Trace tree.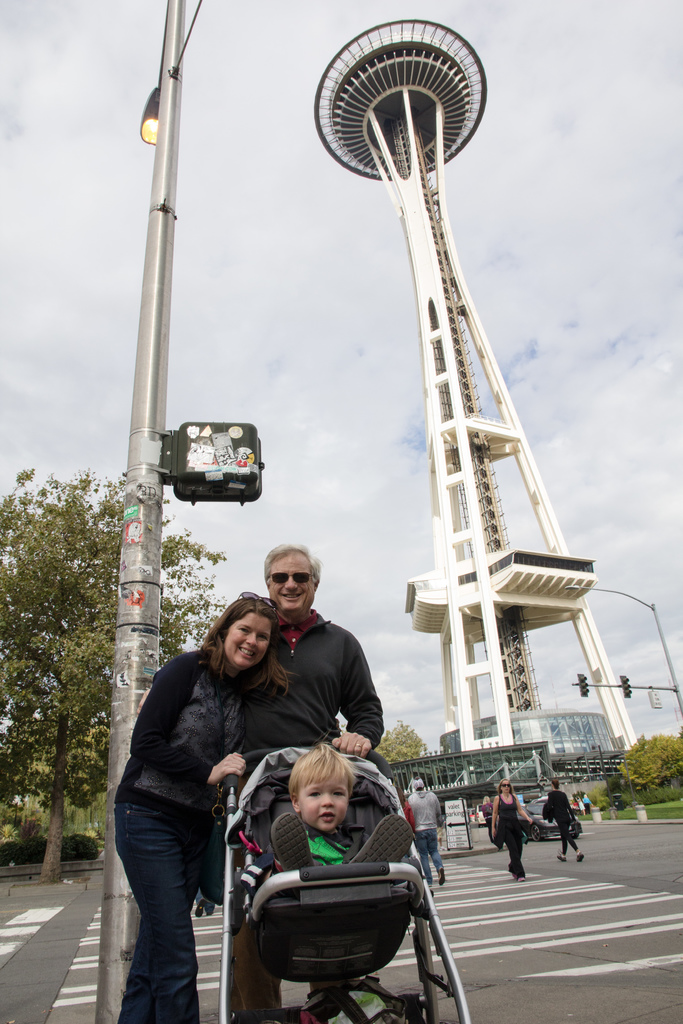
Traced to bbox(620, 738, 682, 794).
